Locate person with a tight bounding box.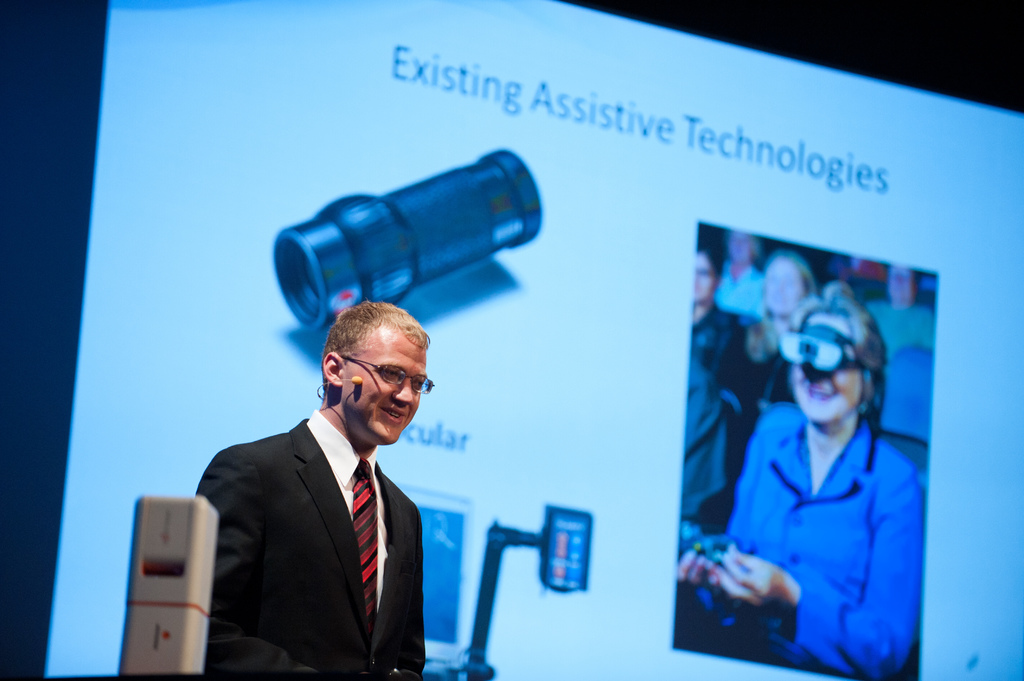
705, 243, 822, 485.
